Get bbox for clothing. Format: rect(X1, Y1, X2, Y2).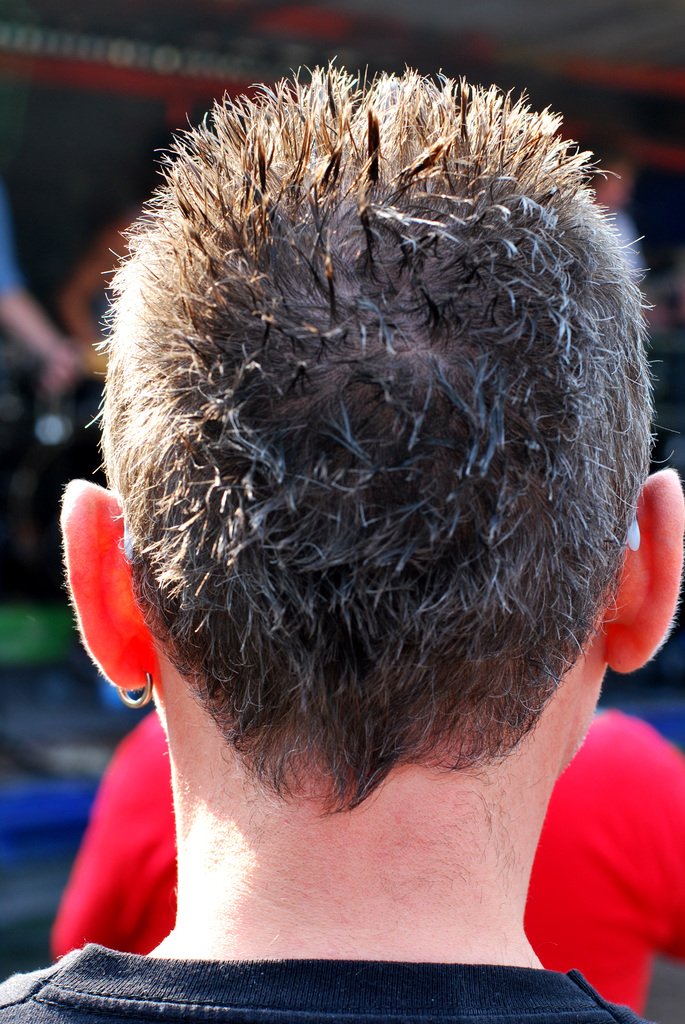
rect(0, 209, 28, 311).
